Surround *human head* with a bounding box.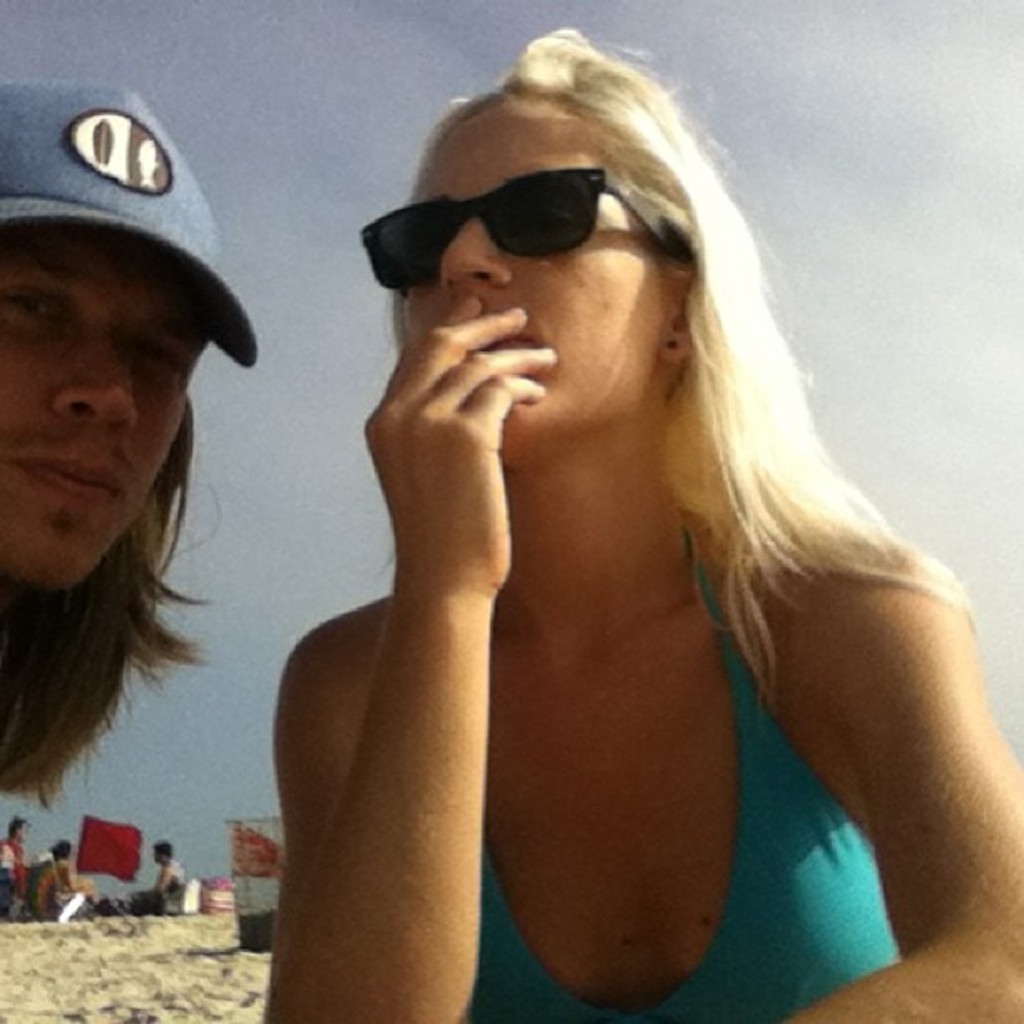
rect(351, 37, 760, 467).
